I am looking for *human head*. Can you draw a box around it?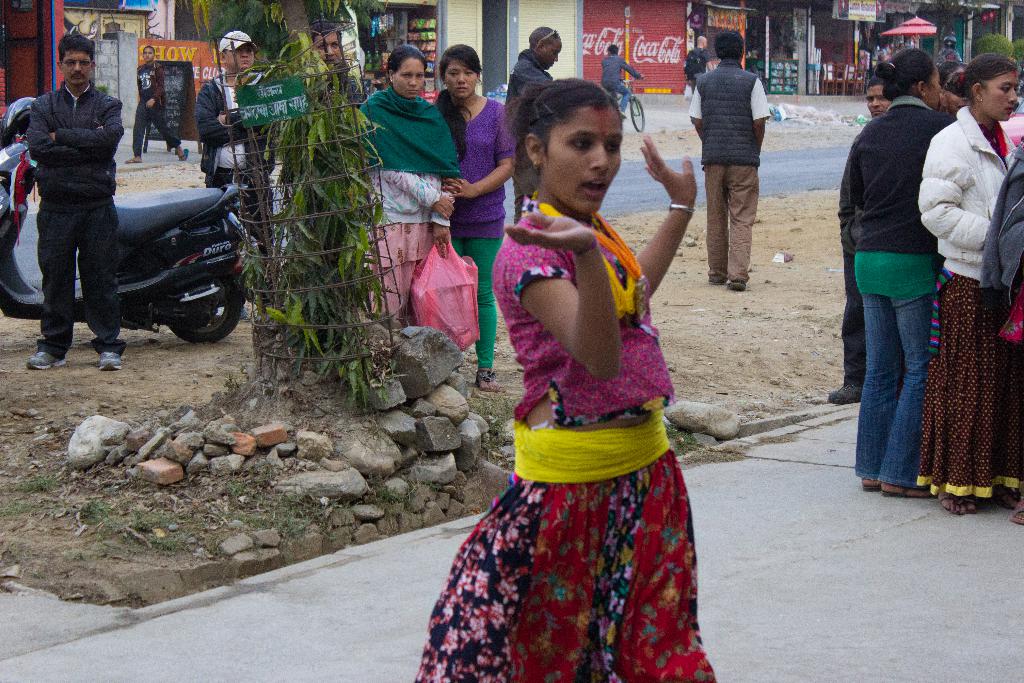
Sure, the bounding box is detection(306, 21, 344, 67).
